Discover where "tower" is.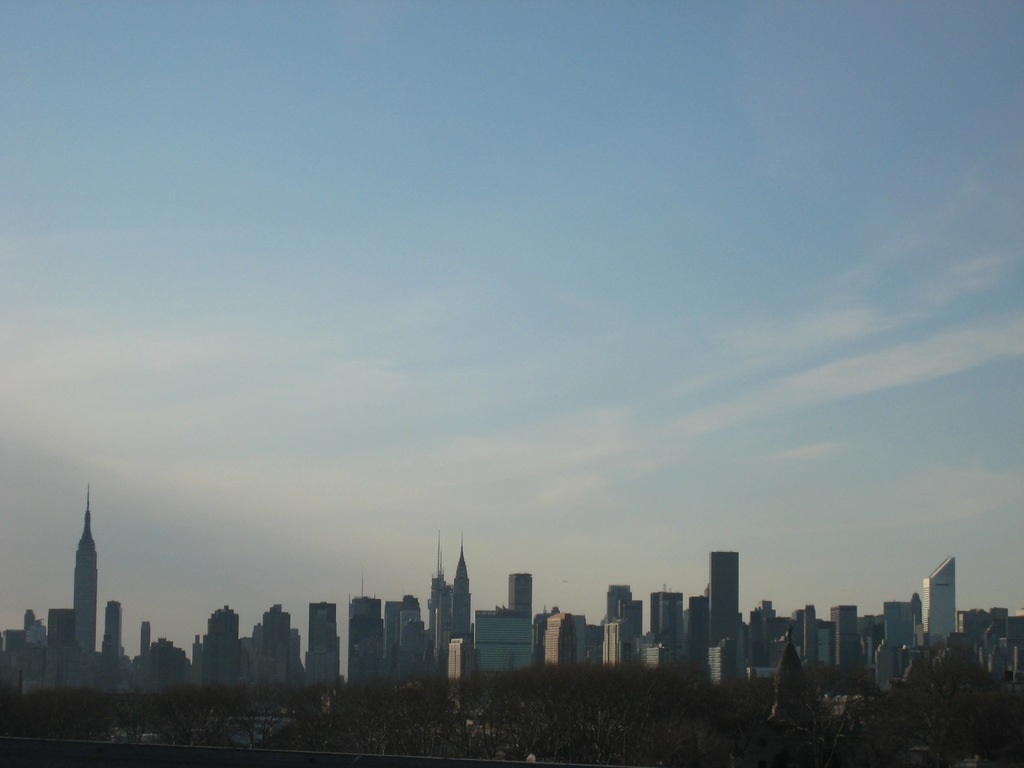
Discovered at [left=476, top=570, right=522, bottom=687].
